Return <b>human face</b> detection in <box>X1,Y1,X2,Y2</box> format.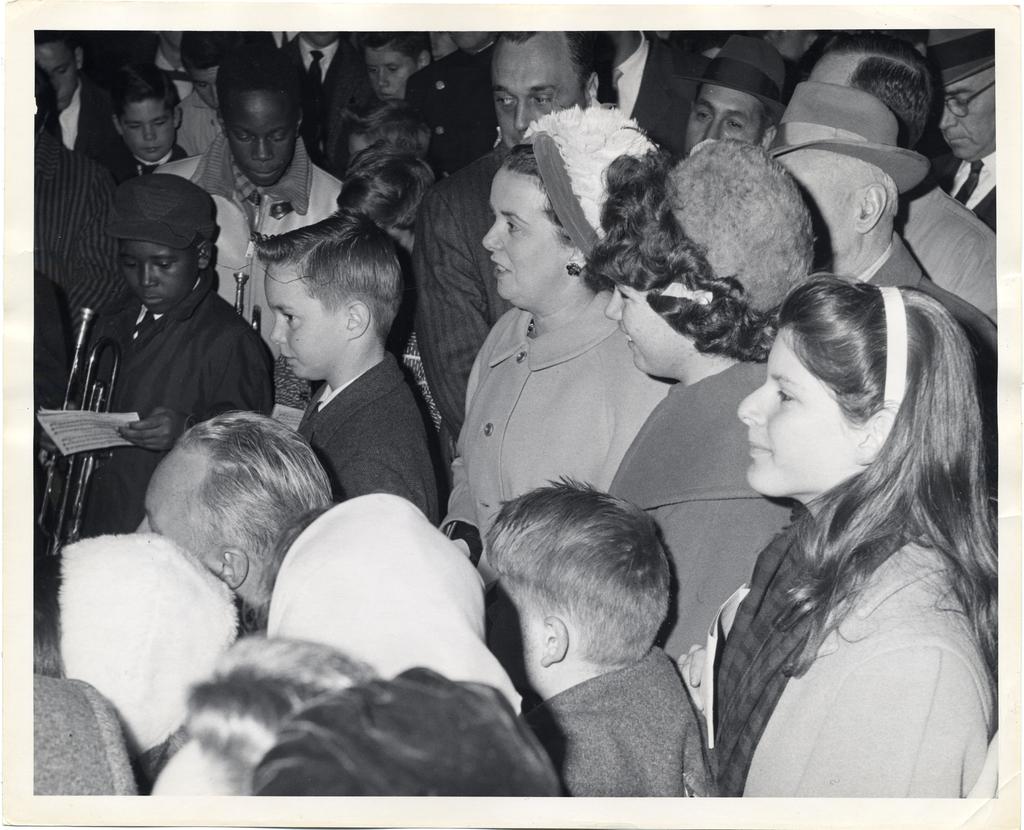
<box>782,149,865,258</box>.
